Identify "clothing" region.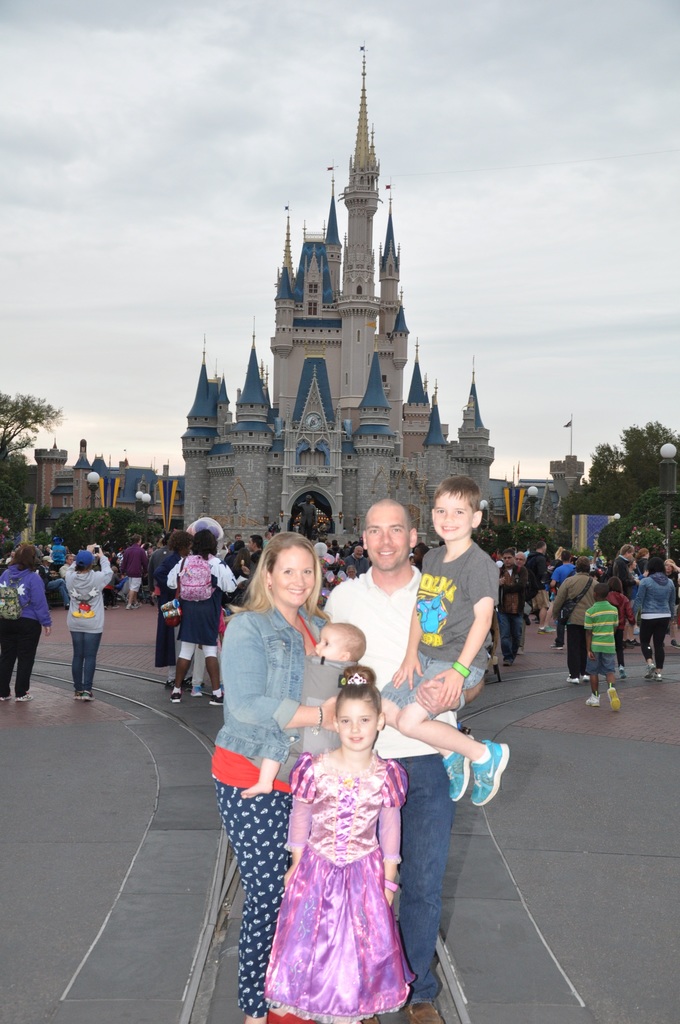
Region: (left=211, top=595, right=359, bottom=1023).
